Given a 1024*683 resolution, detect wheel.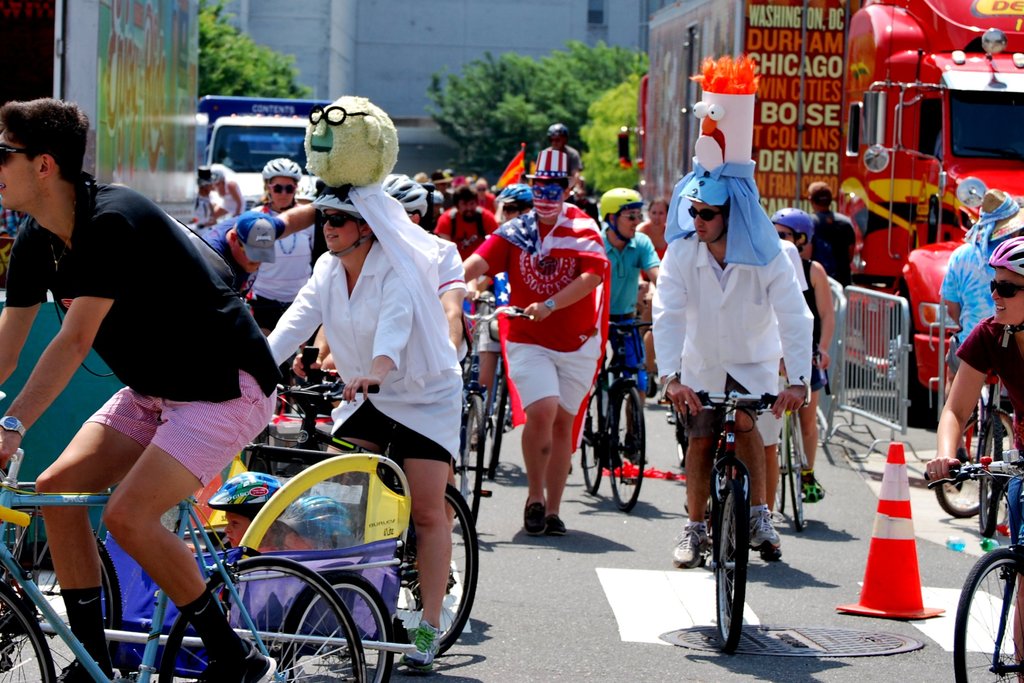
588 367 604 495.
